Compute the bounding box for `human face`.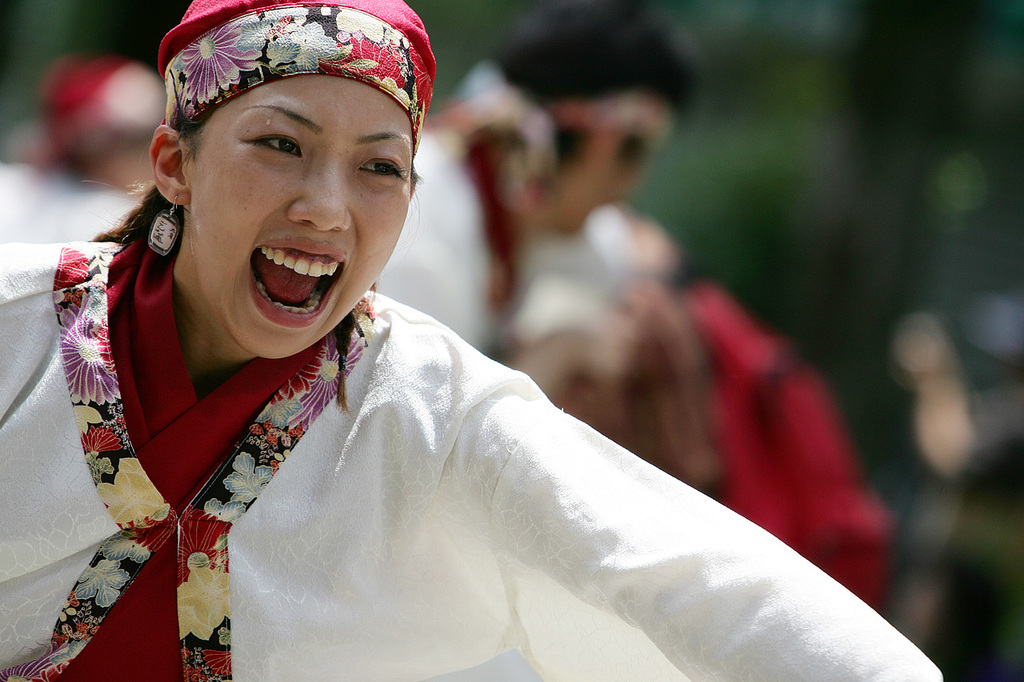
x1=192, y1=74, x2=413, y2=357.
